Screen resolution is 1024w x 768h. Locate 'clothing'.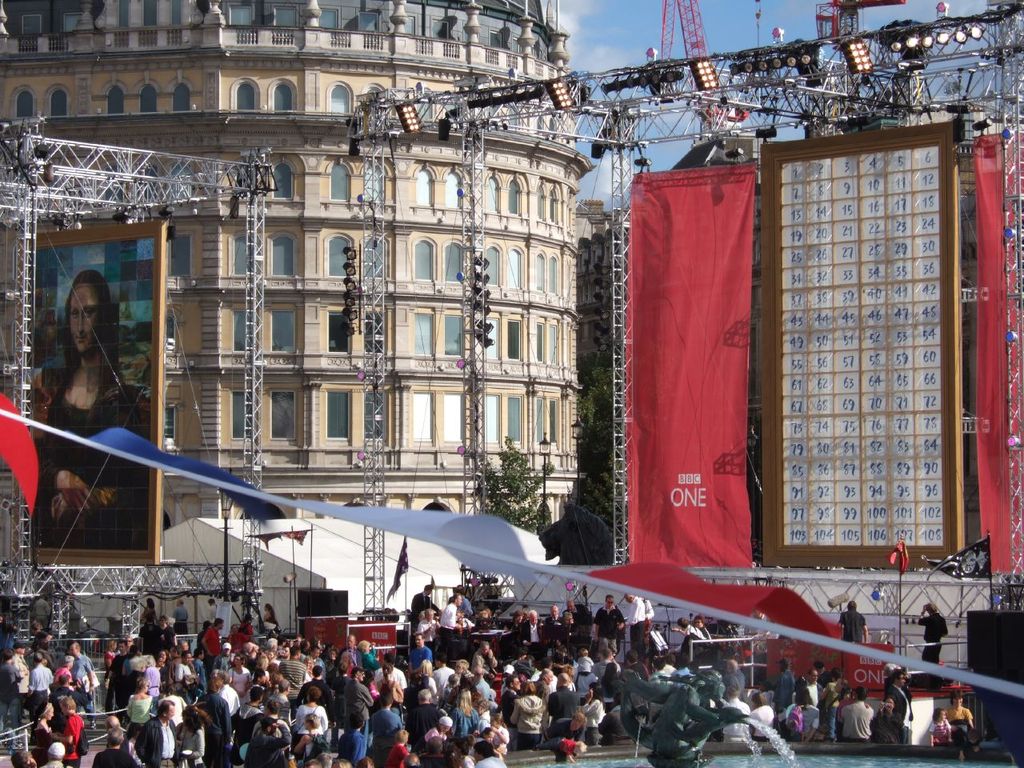
(219,680,241,717).
